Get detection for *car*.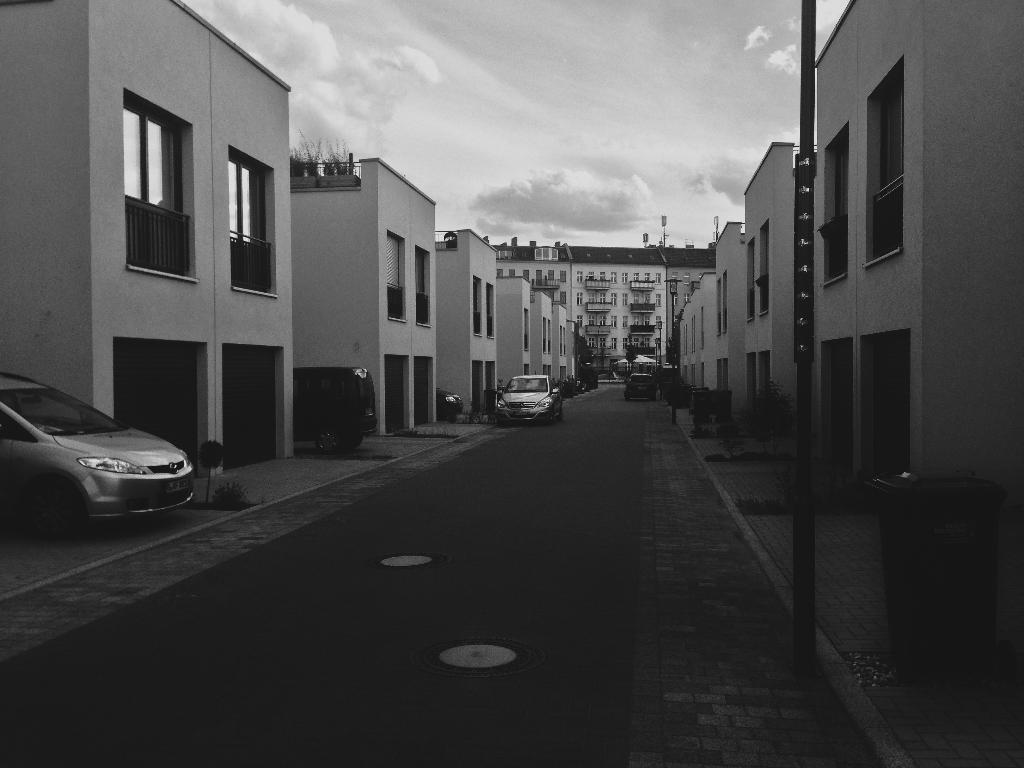
Detection: box(623, 369, 656, 402).
